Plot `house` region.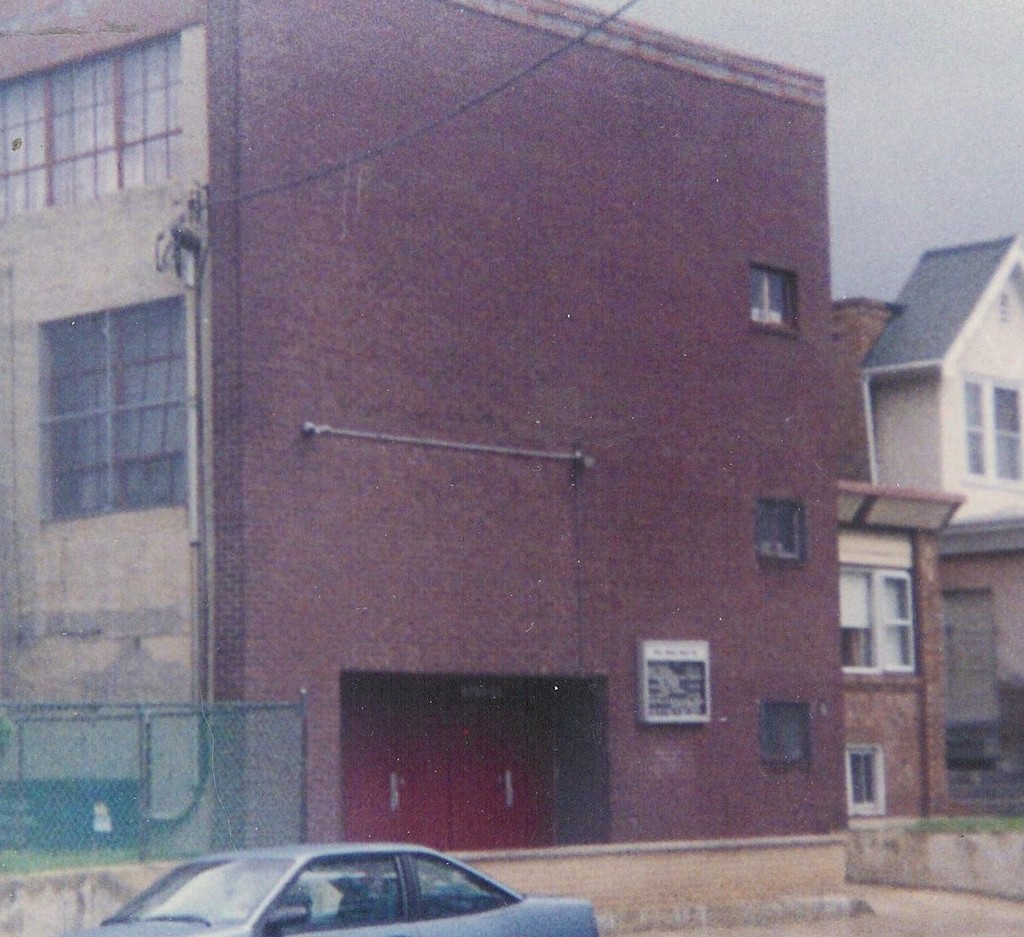
Plotted at (left=840, top=224, right=1023, bottom=836).
